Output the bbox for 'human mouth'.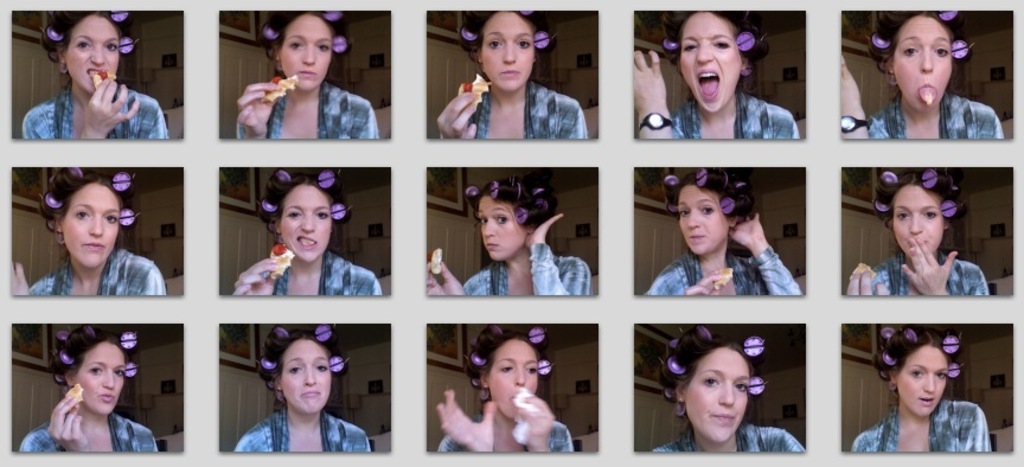
box=[303, 392, 318, 396].
